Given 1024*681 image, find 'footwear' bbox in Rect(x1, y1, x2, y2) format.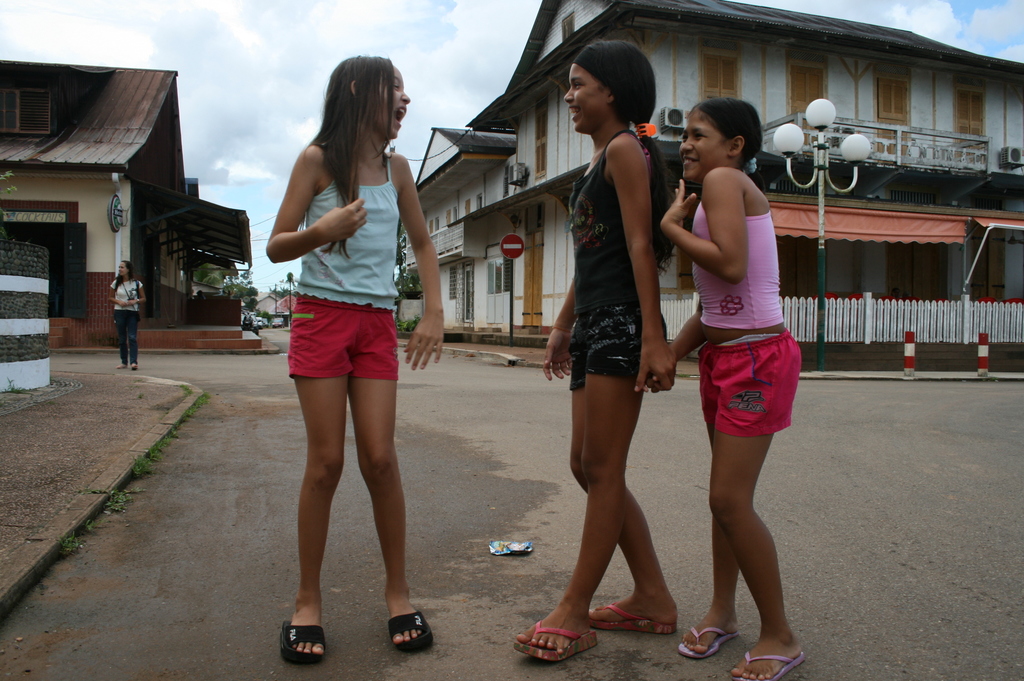
Rect(129, 362, 139, 372).
